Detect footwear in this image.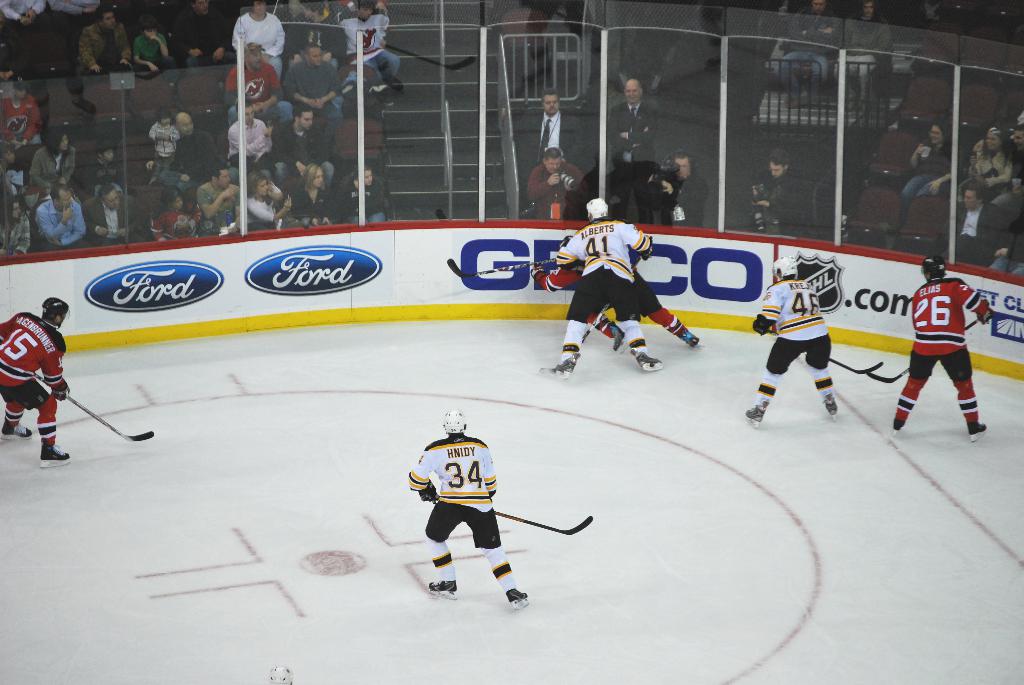
Detection: select_region(641, 353, 660, 373).
